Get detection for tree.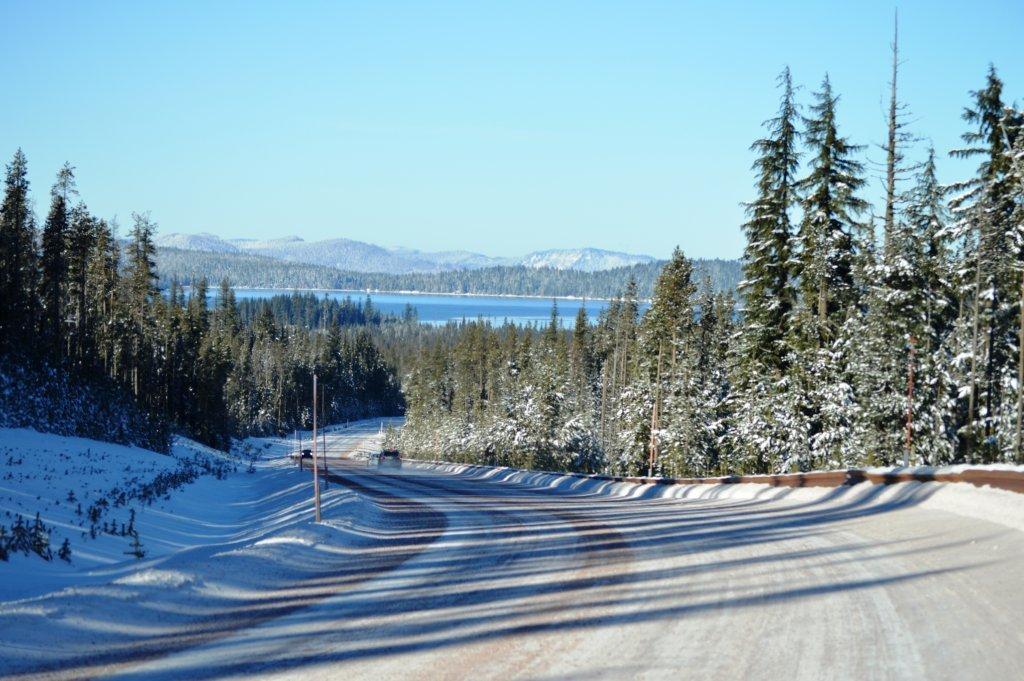
Detection: detection(732, 65, 805, 466).
